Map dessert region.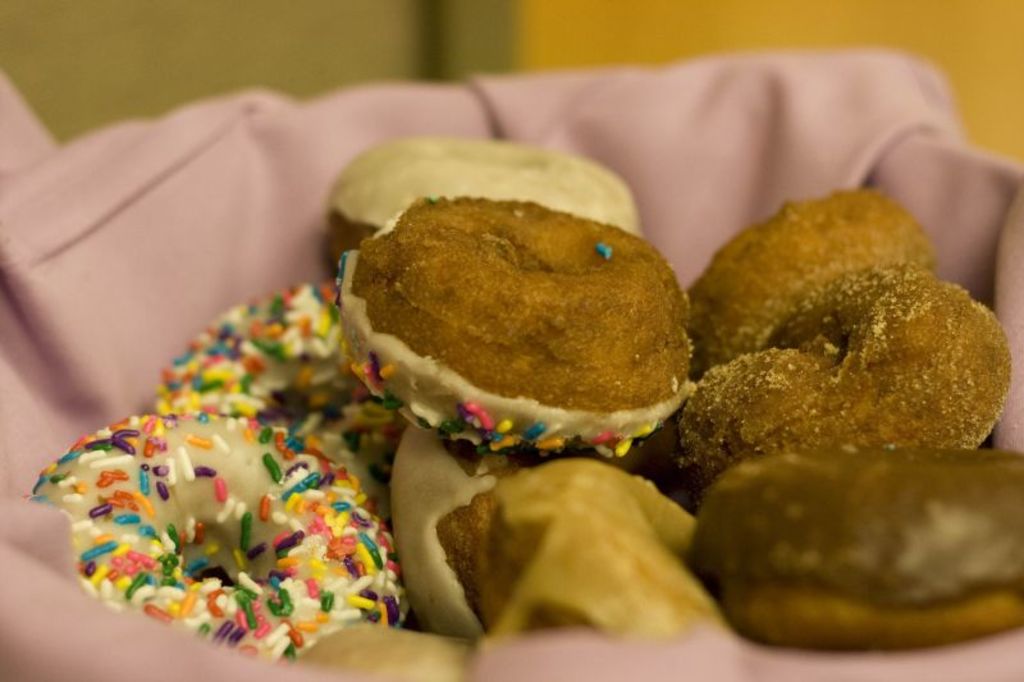
Mapped to (left=700, top=182, right=938, bottom=372).
